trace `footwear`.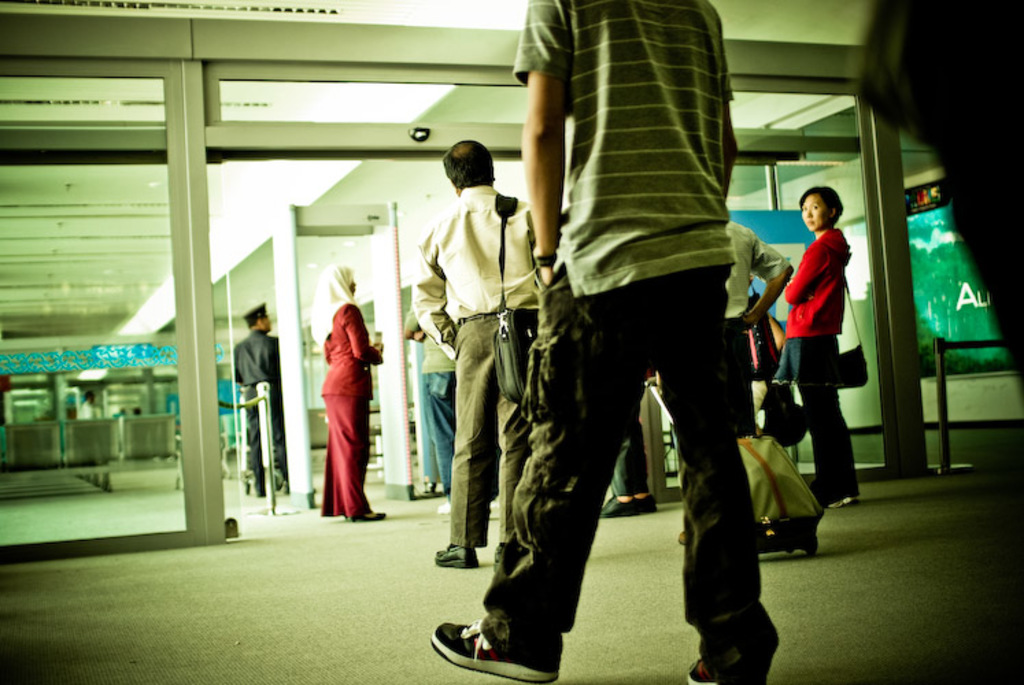
Traced to bbox(347, 511, 388, 522).
